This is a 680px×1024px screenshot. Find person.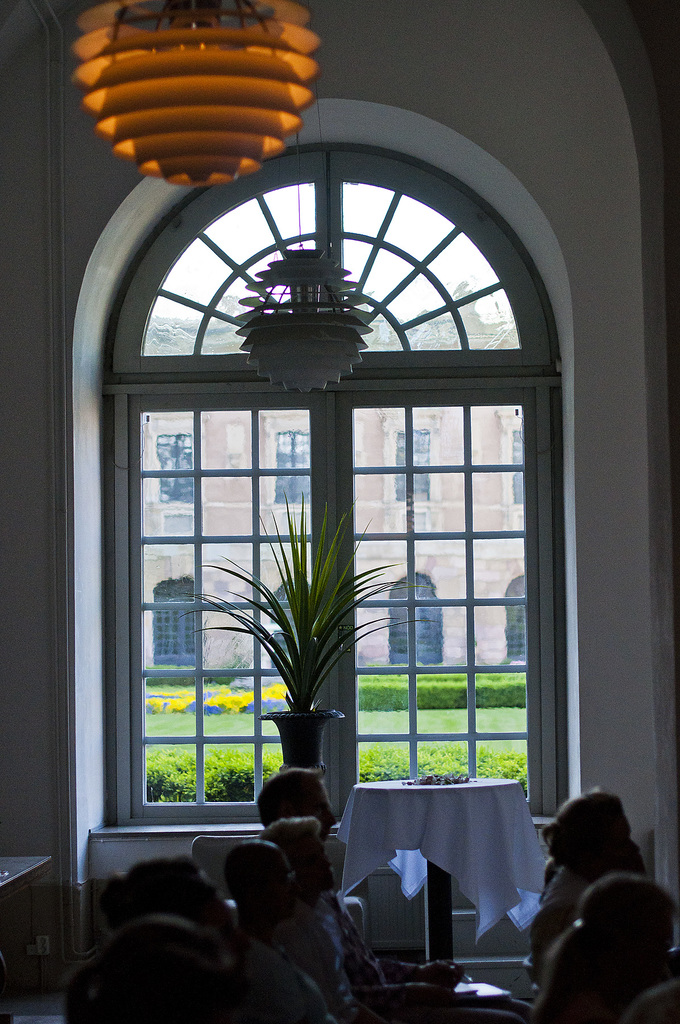
Bounding box: [left=248, top=816, right=459, bottom=1001].
